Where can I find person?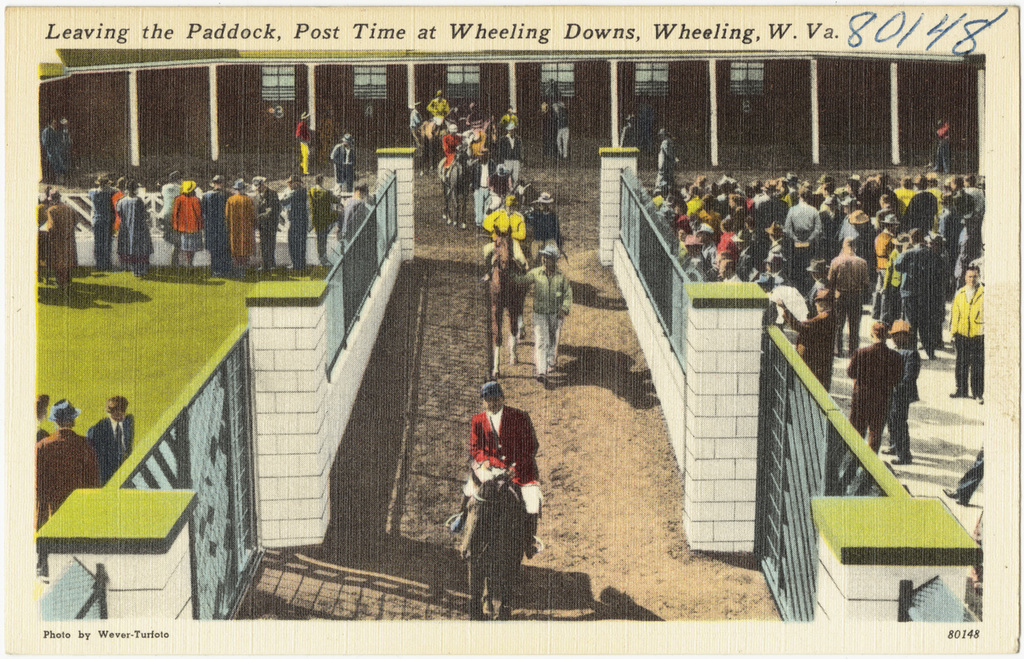
You can find it at 168:185:199:264.
